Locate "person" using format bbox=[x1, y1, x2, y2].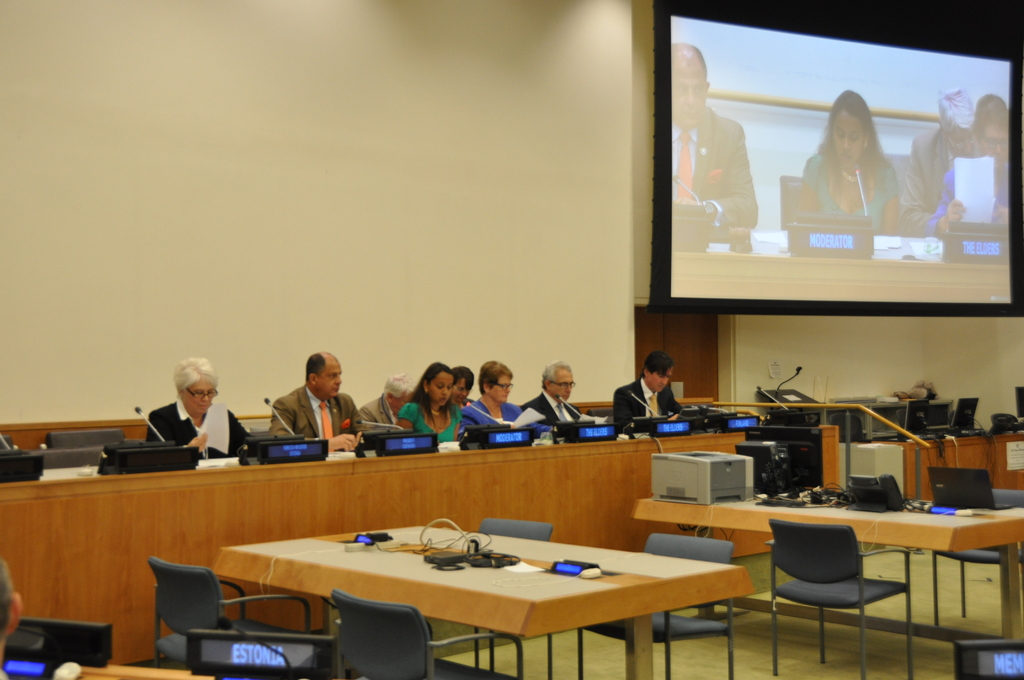
bbox=[634, 355, 693, 443].
